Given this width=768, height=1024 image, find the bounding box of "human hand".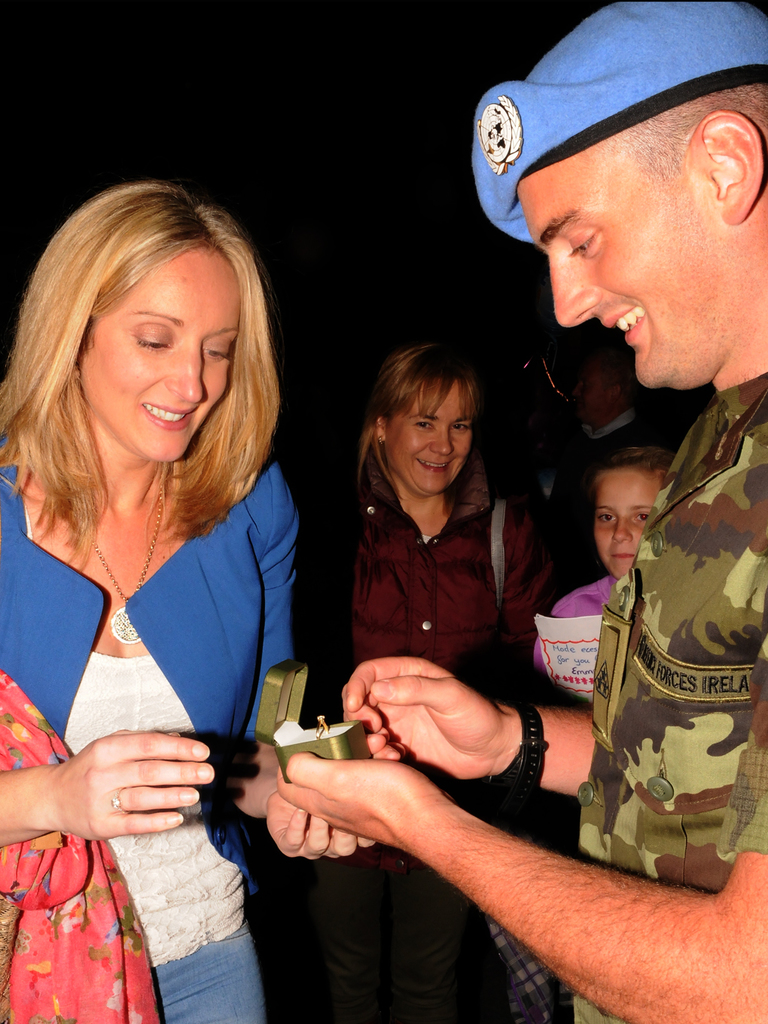
277:751:435:846.
